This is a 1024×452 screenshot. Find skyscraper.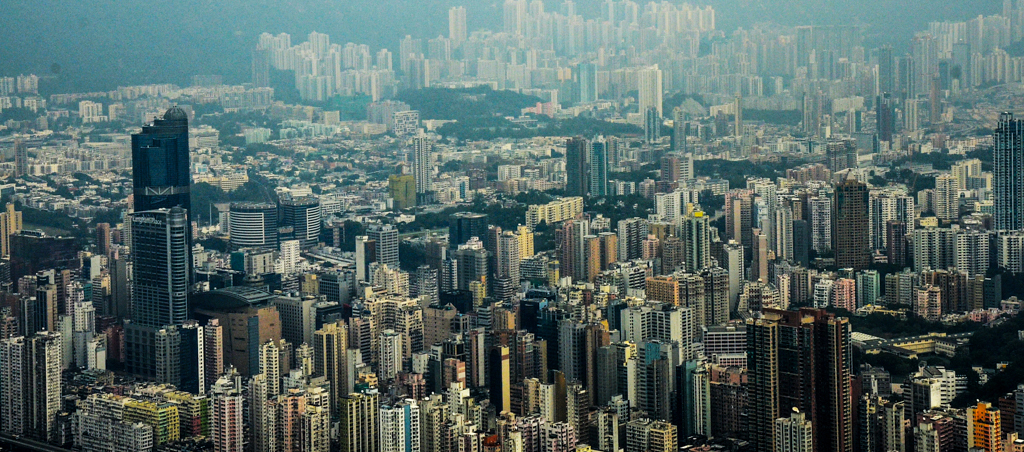
Bounding box: bbox=[310, 321, 355, 427].
